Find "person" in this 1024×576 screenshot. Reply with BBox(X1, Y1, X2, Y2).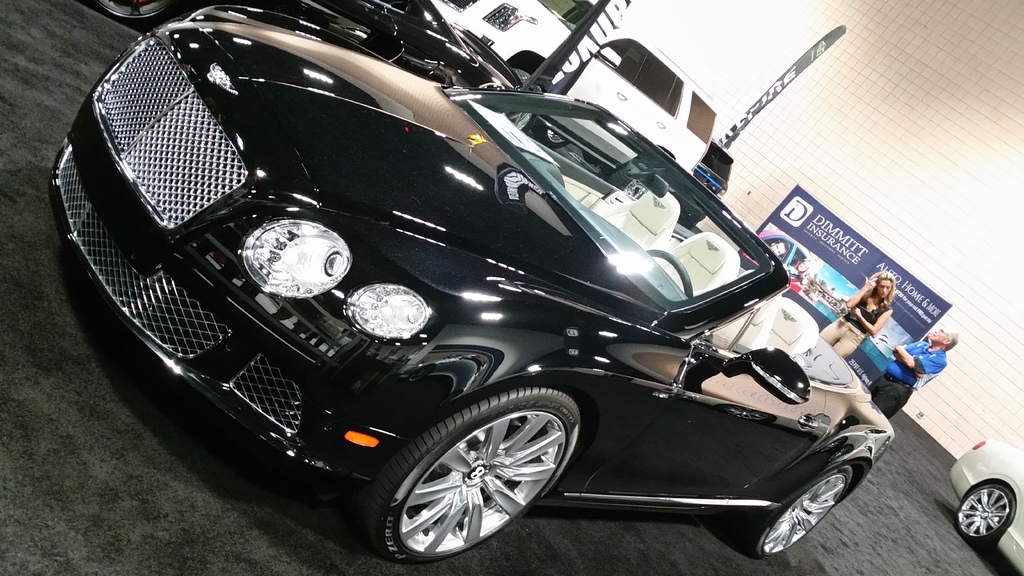
BBox(769, 239, 789, 255).
